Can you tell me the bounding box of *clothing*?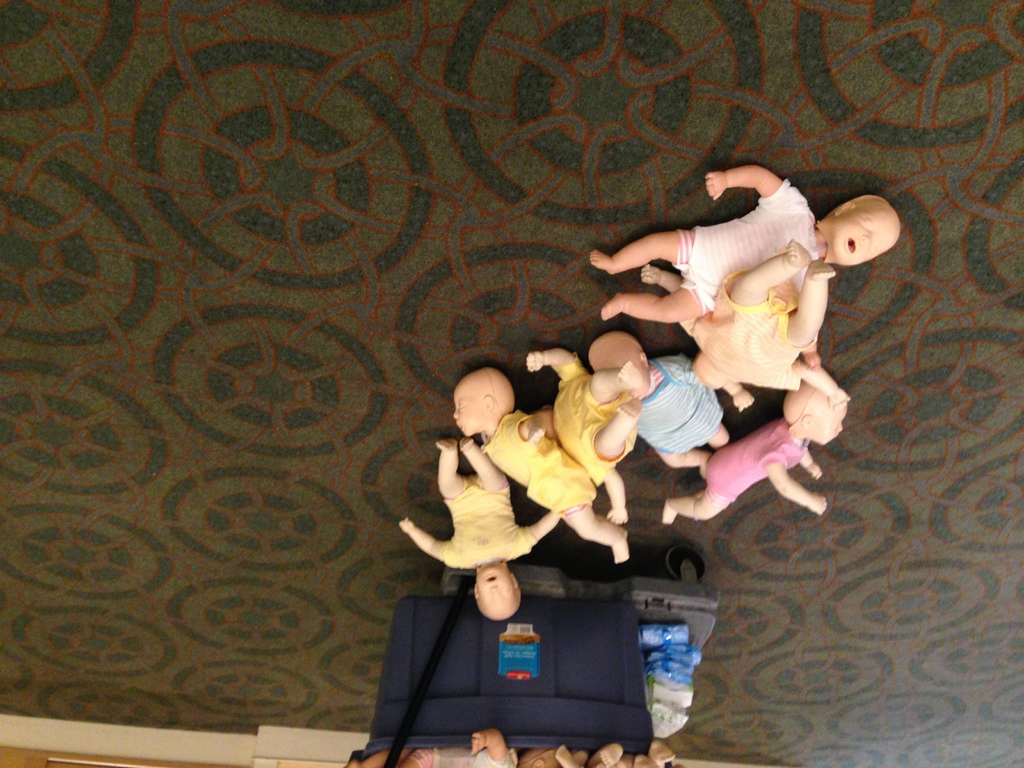
{"x1": 436, "y1": 471, "x2": 540, "y2": 575}.
